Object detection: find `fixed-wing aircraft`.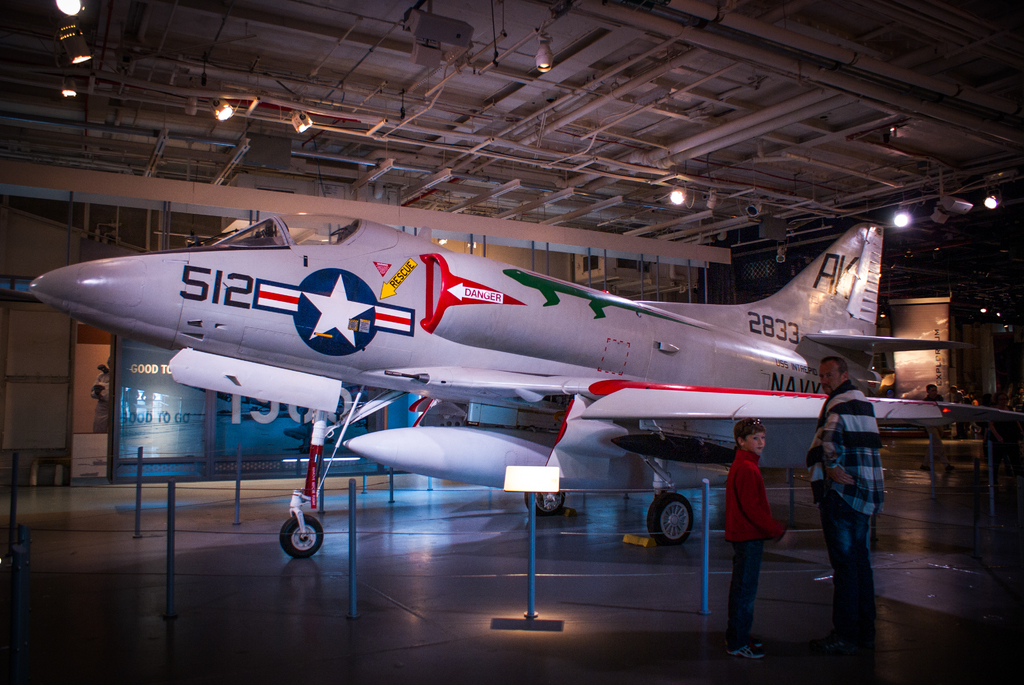
box(28, 216, 1004, 562).
